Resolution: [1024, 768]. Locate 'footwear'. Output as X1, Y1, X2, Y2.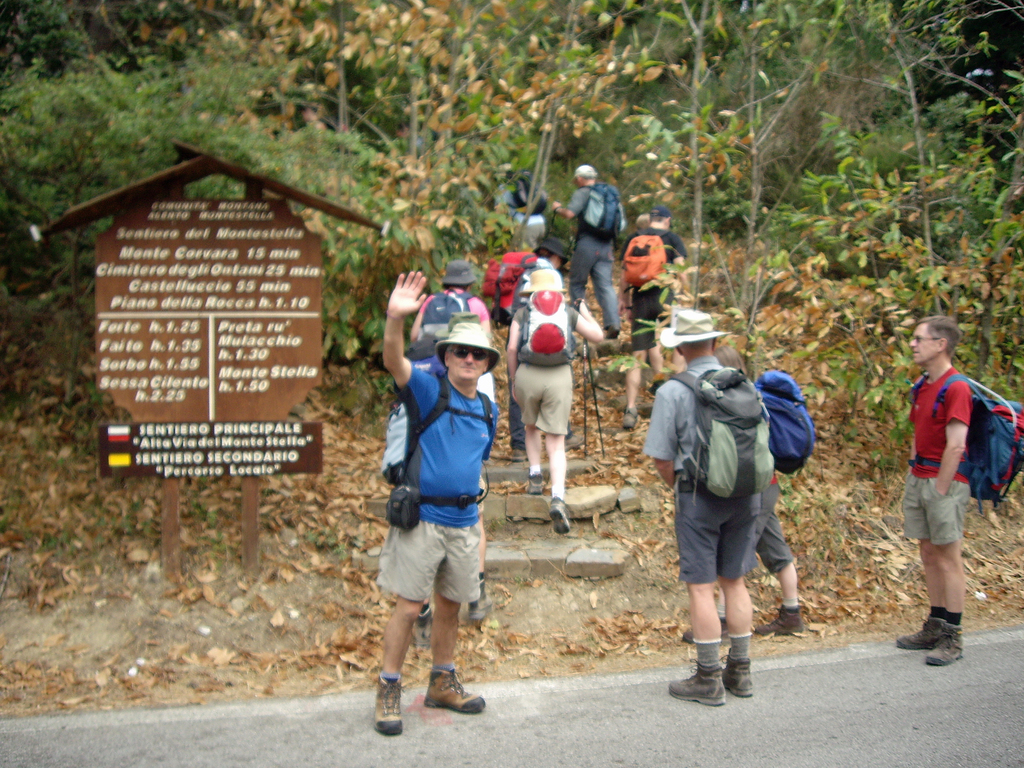
374, 668, 400, 733.
